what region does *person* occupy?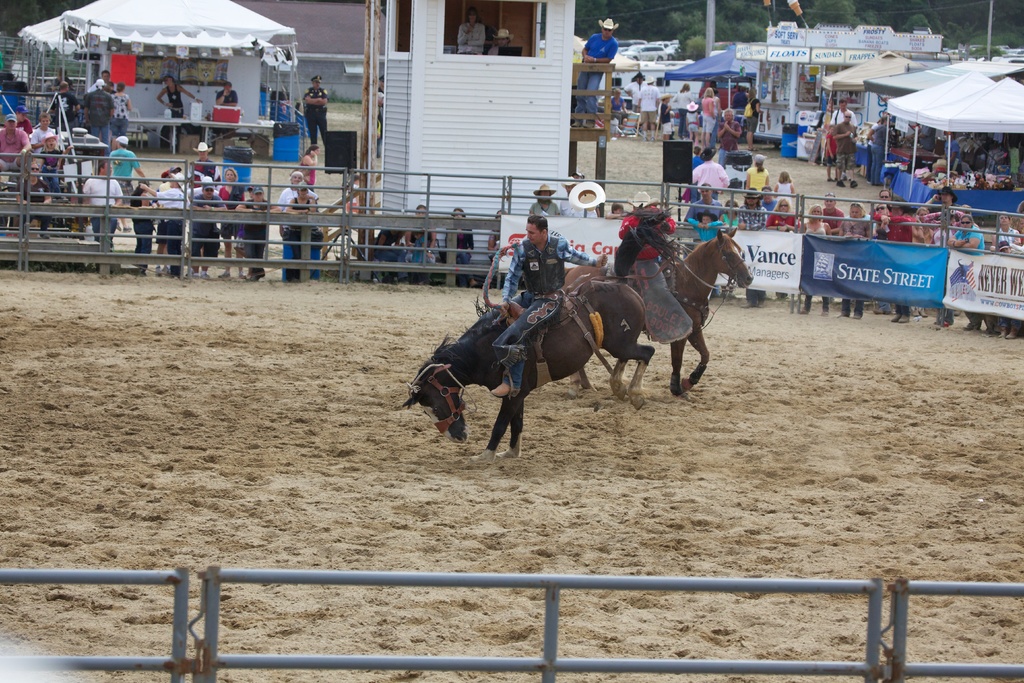
[x1=831, y1=102, x2=857, y2=181].
